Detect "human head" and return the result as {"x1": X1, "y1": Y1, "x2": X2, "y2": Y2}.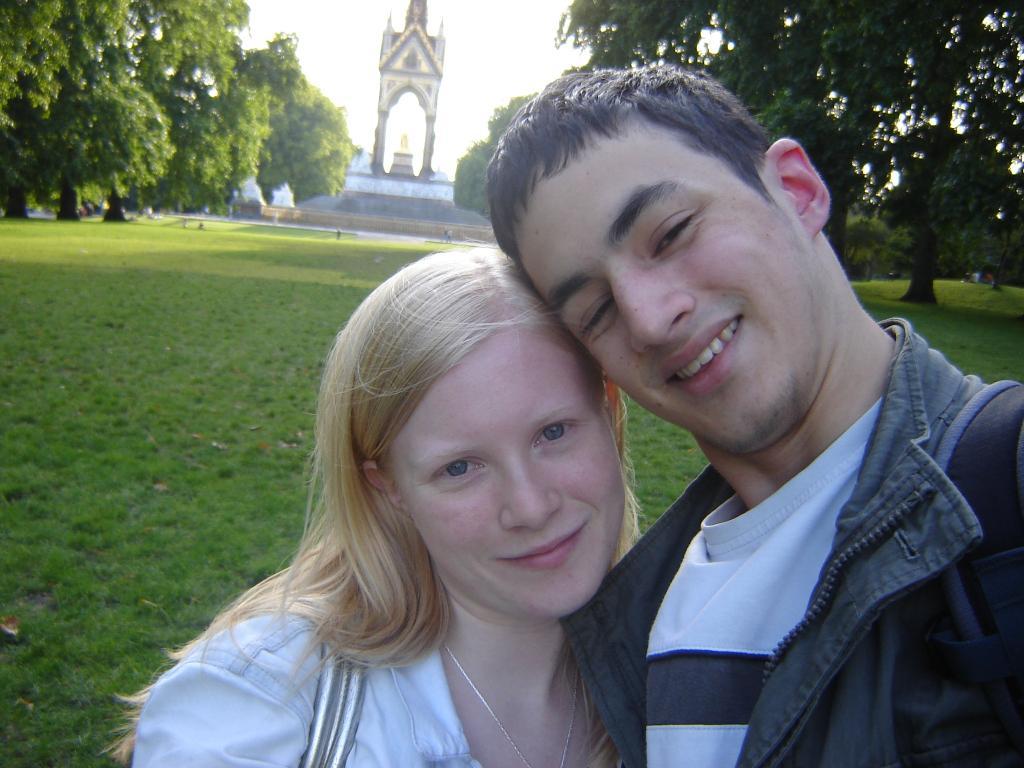
{"x1": 491, "y1": 72, "x2": 842, "y2": 385}.
